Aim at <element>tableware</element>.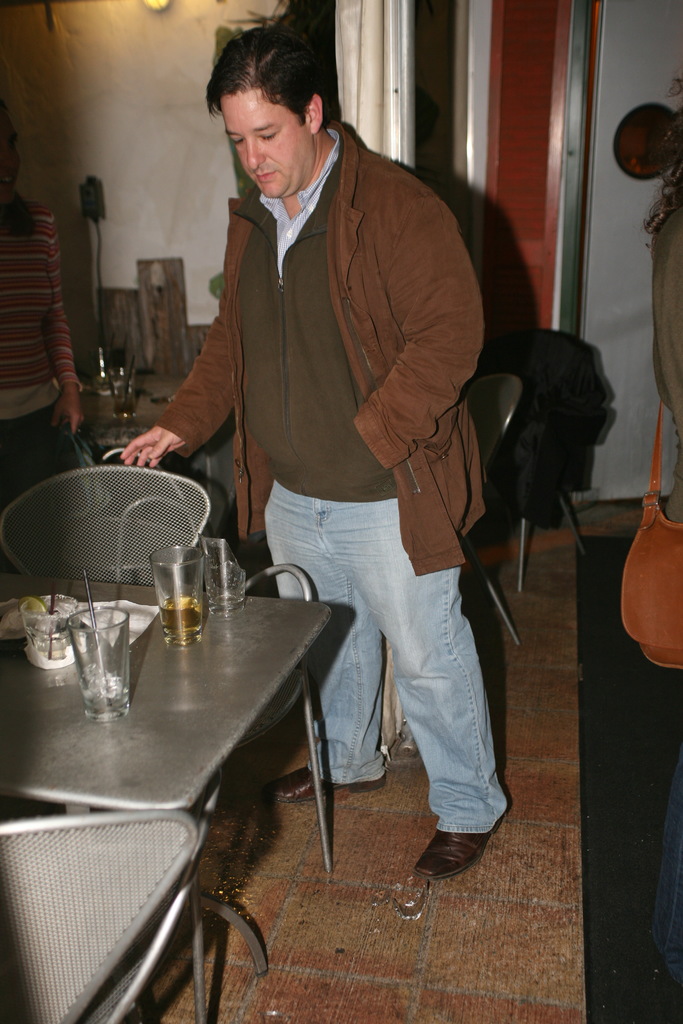
Aimed at detection(24, 598, 80, 664).
